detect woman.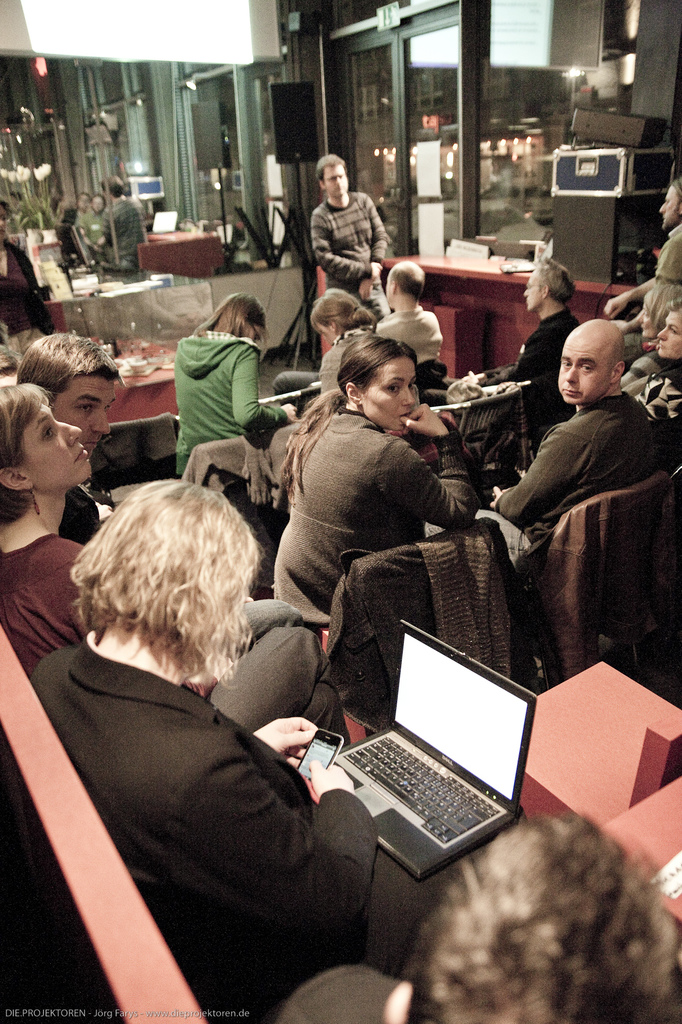
Detected at <bbox>173, 291, 299, 476</bbox>.
